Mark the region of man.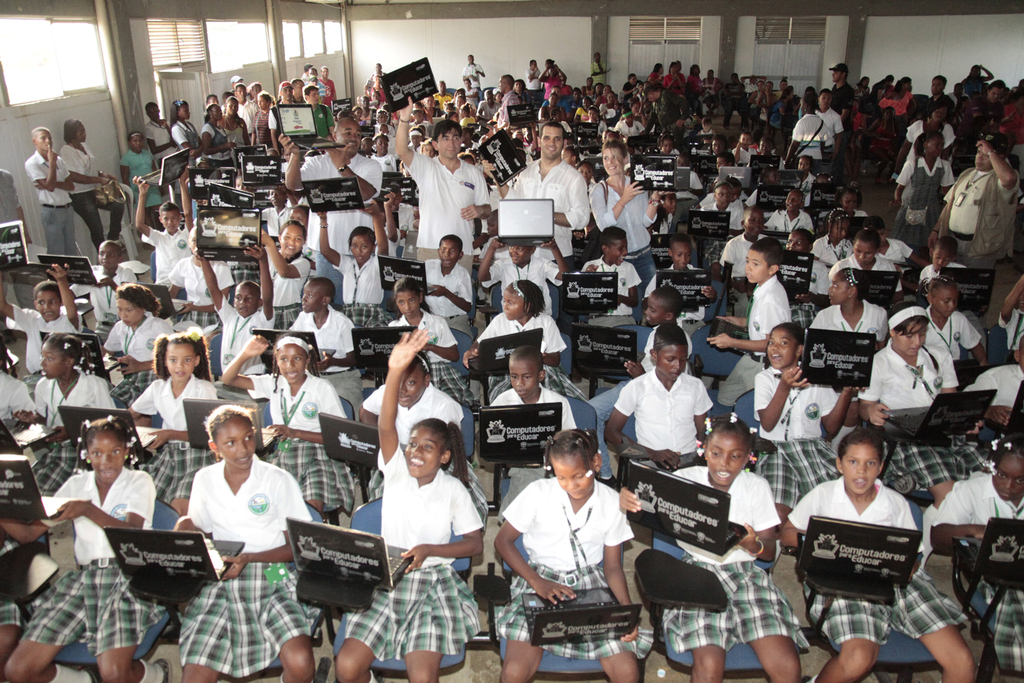
Region: 827 63 856 184.
